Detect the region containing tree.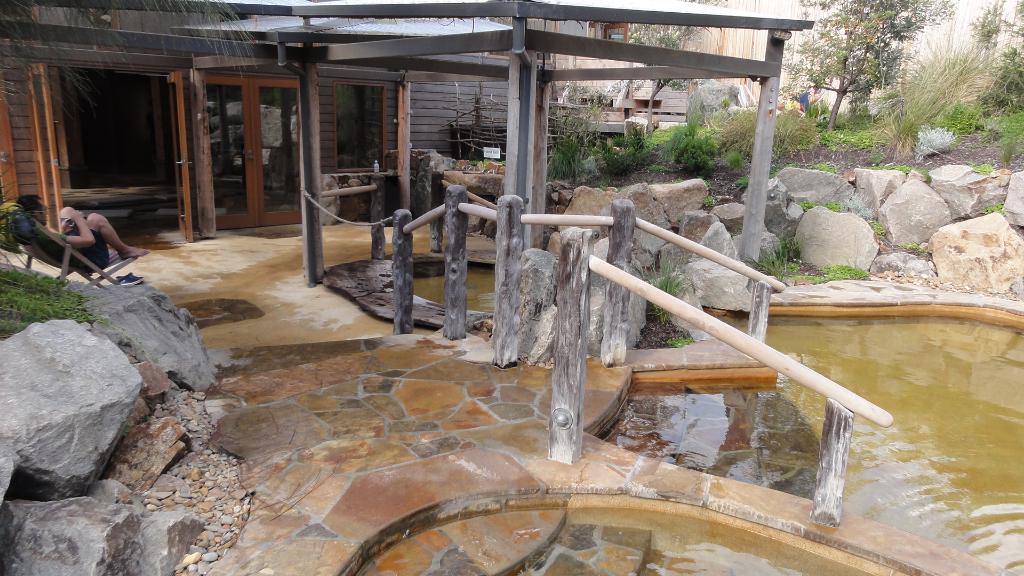
box(619, 25, 719, 142).
